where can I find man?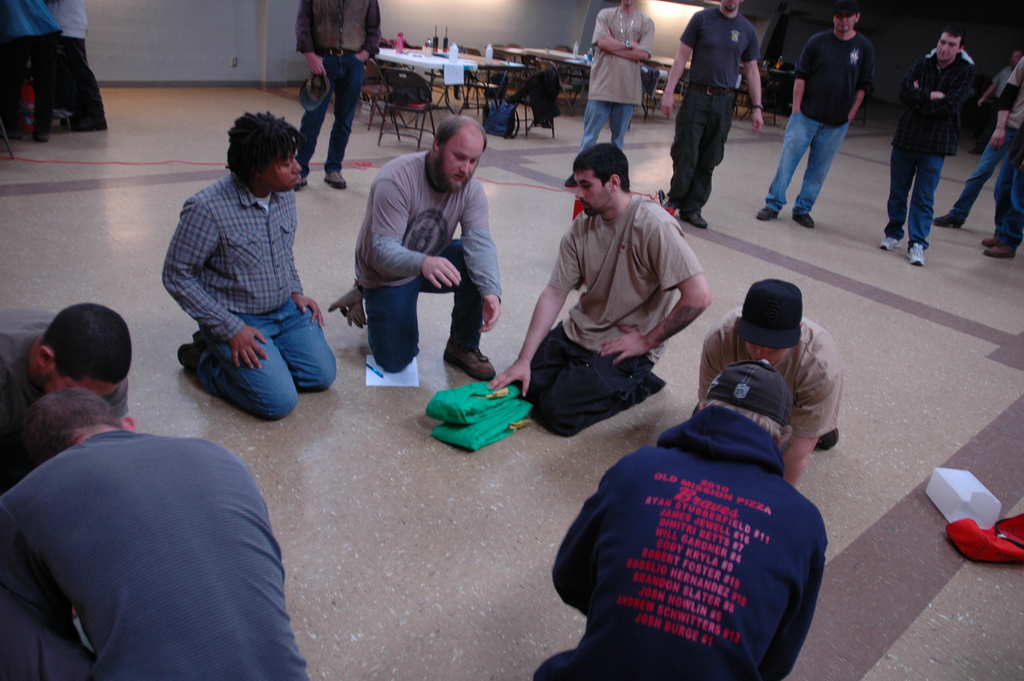
You can find it at bbox=[161, 111, 335, 419].
